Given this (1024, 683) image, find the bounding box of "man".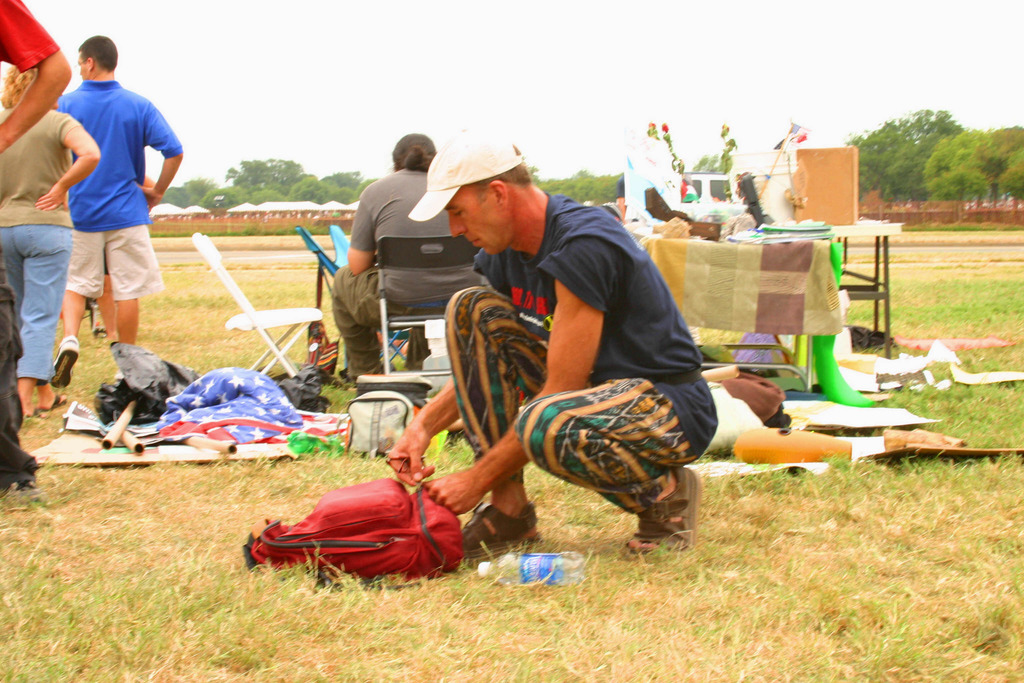
pyautogui.locateOnScreen(48, 35, 172, 381).
